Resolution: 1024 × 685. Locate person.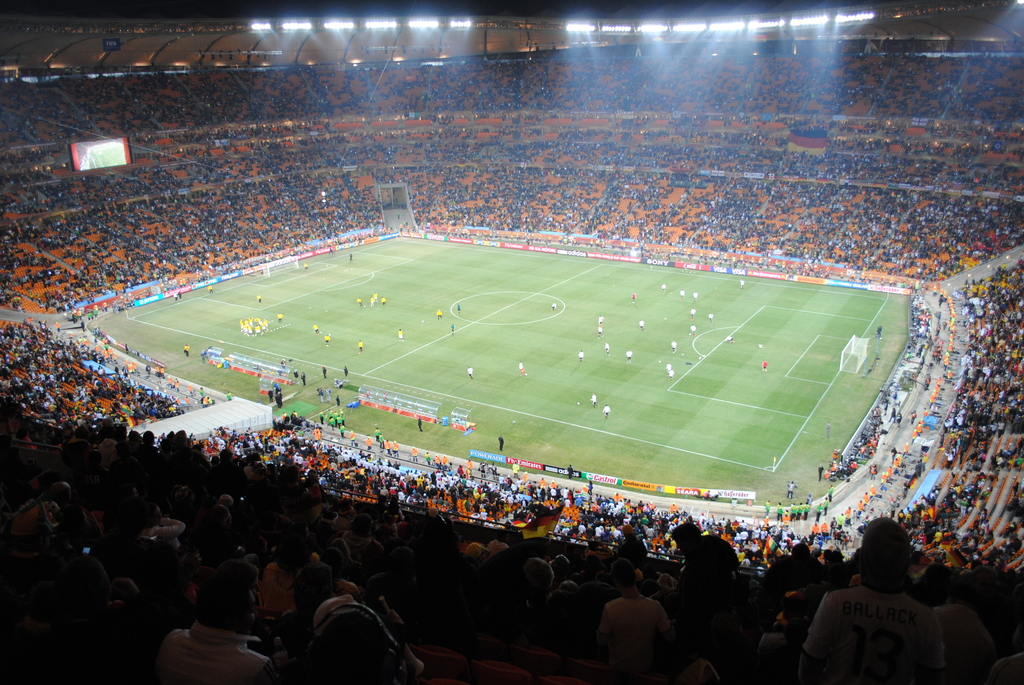
bbox(357, 297, 362, 306).
